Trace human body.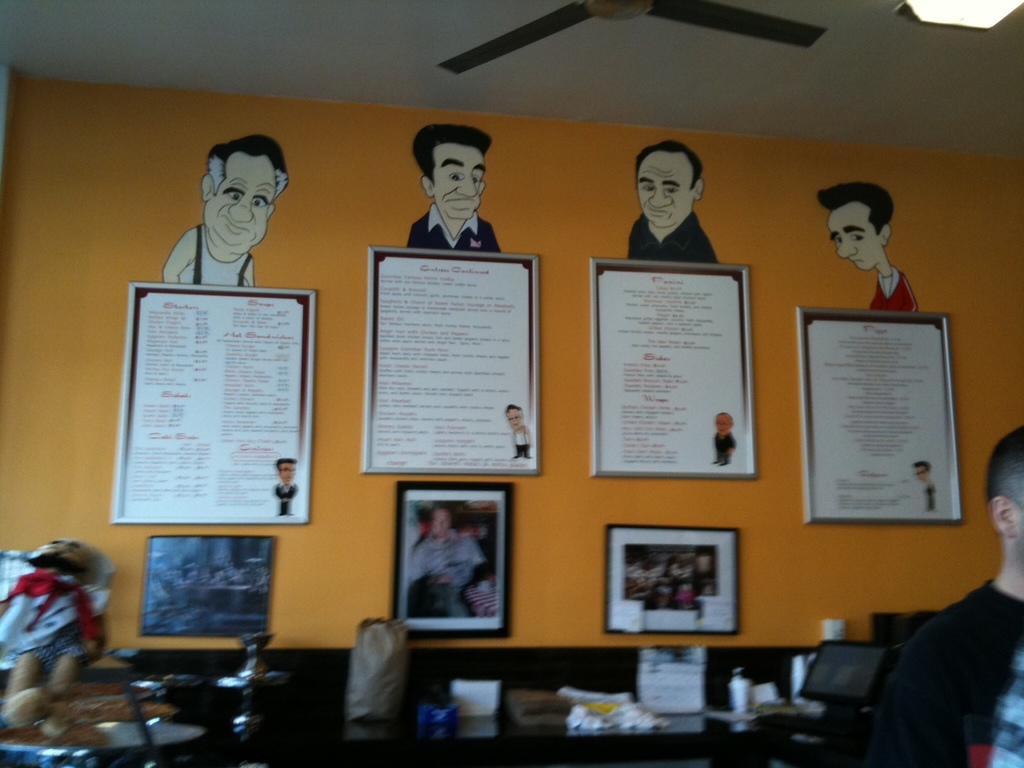
Traced to {"x1": 628, "y1": 222, "x2": 728, "y2": 266}.
